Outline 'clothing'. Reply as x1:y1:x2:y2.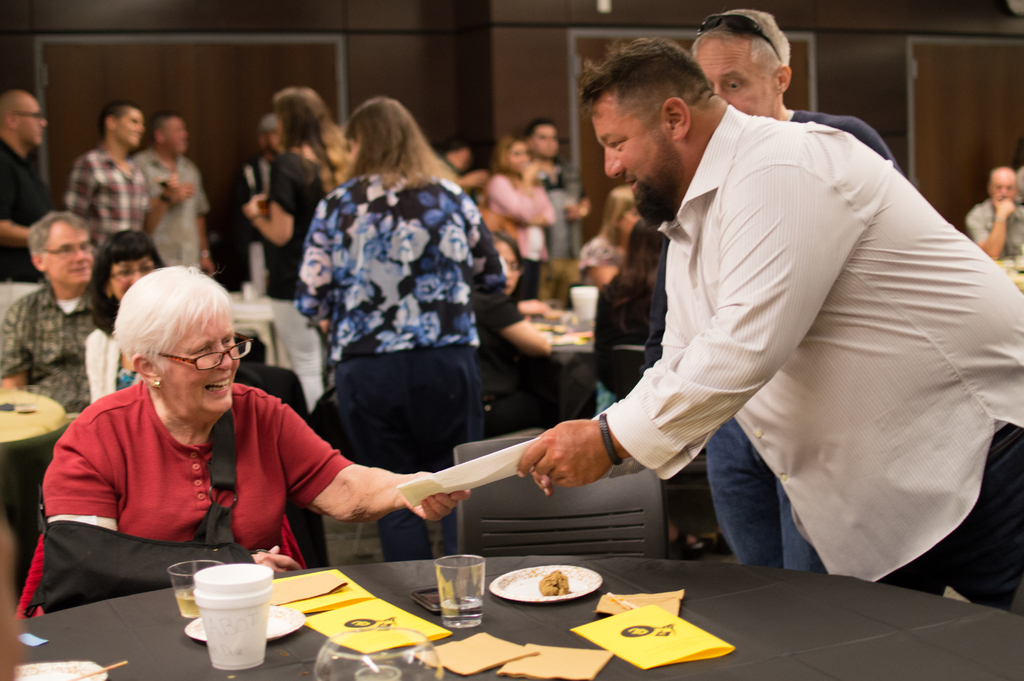
76:311:143:399.
